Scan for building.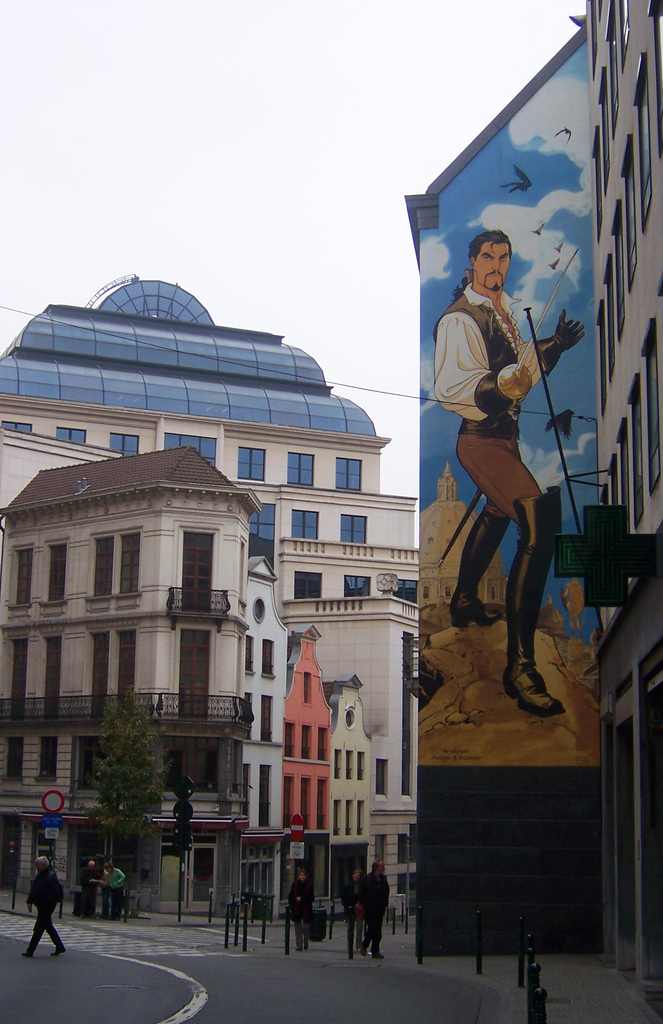
Scan result: (x1=243, y1=559, x2=291, y2=923).
